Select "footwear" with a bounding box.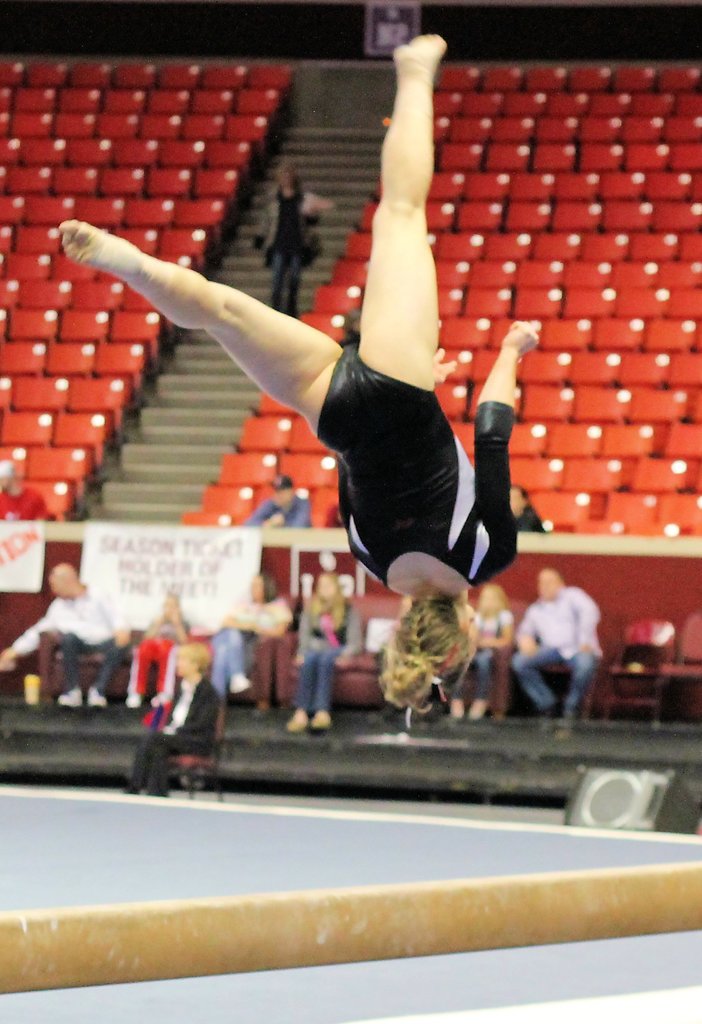
249:705:275:722.
